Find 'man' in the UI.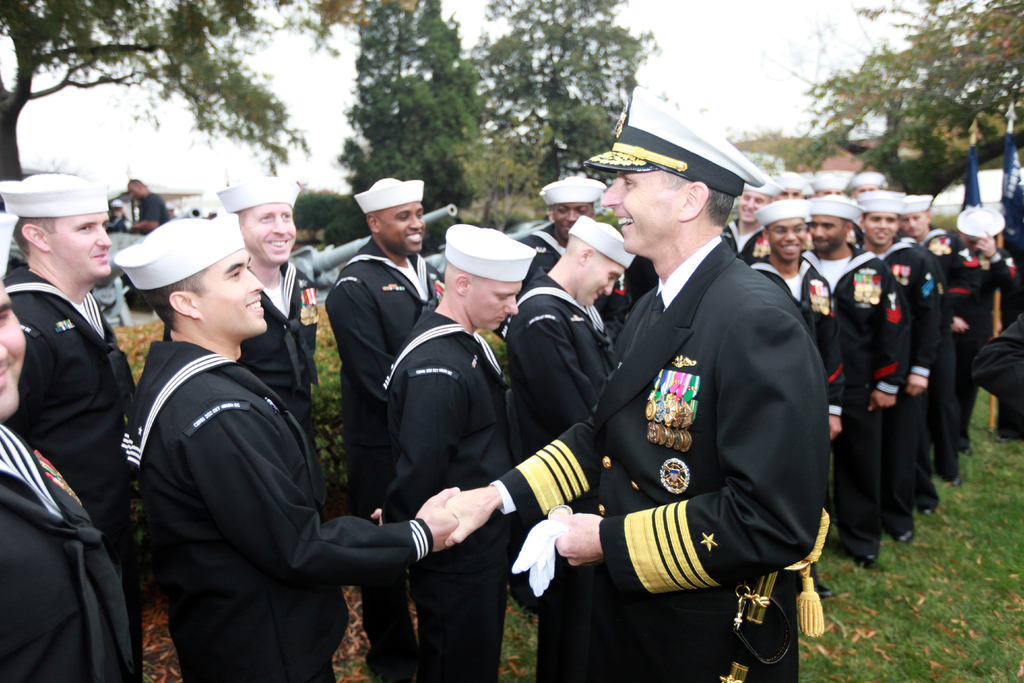
UI element at Rect(215, 178, 320, 440).
